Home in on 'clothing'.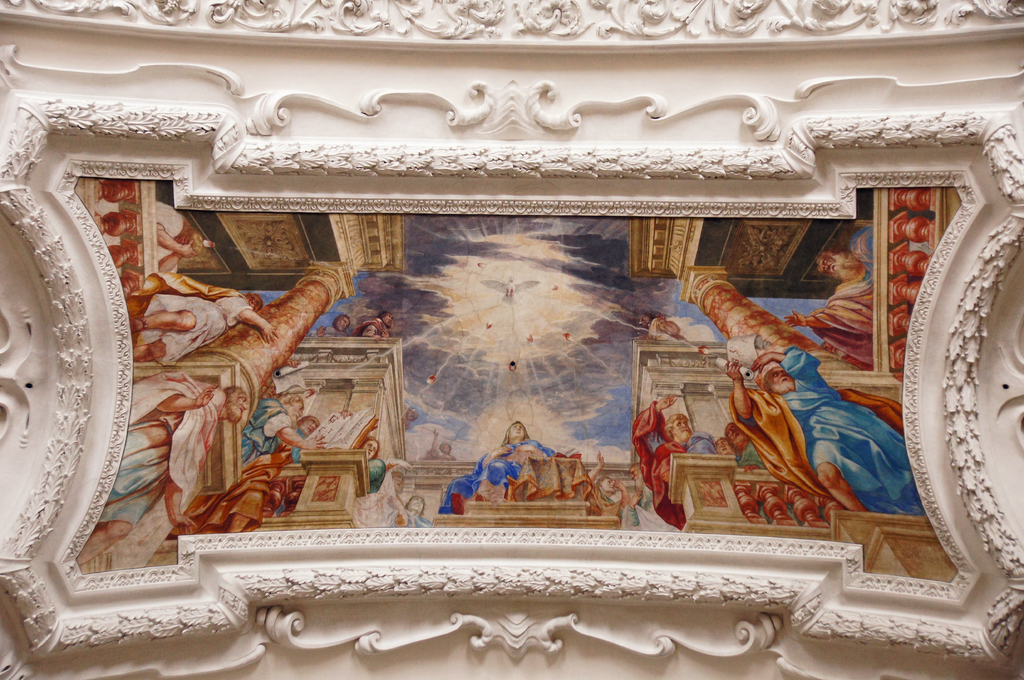
Homed in at select_region(729, 349, 932, 512).
